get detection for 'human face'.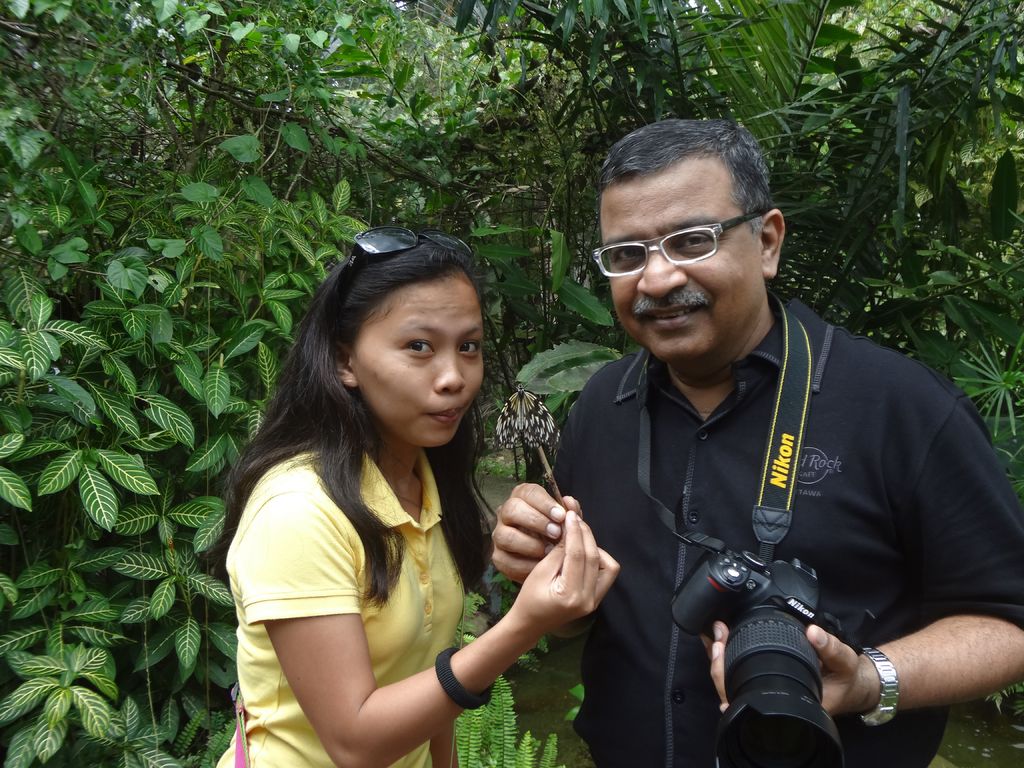
Detection: select_region(354, 277, 484, 445).
